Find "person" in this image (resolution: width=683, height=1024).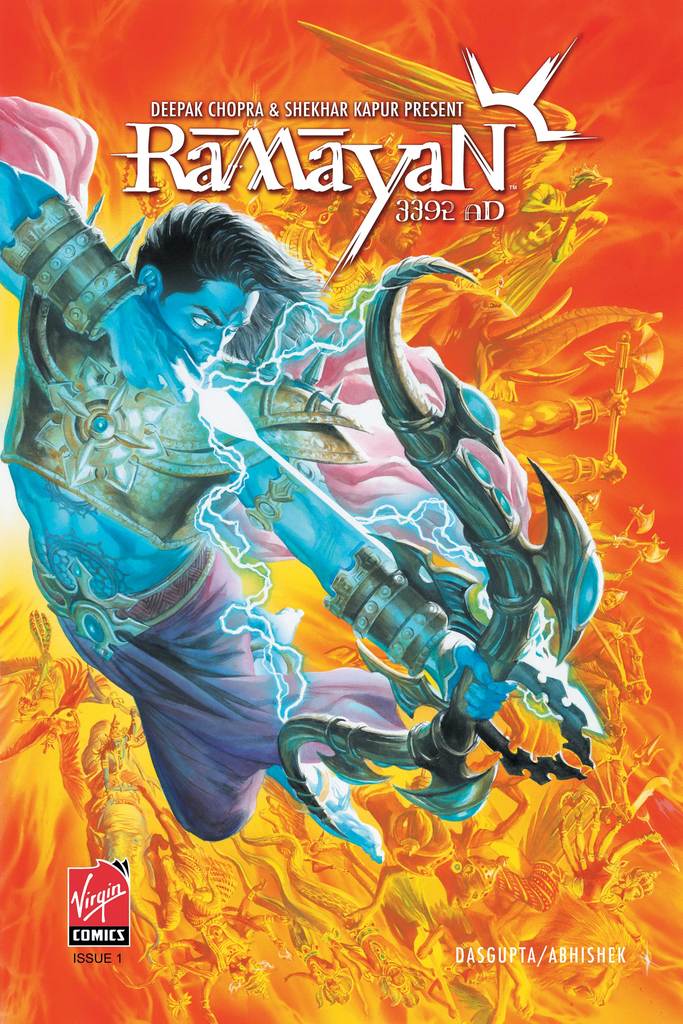
x1=0 y1=152 x2=511 y2=836.
